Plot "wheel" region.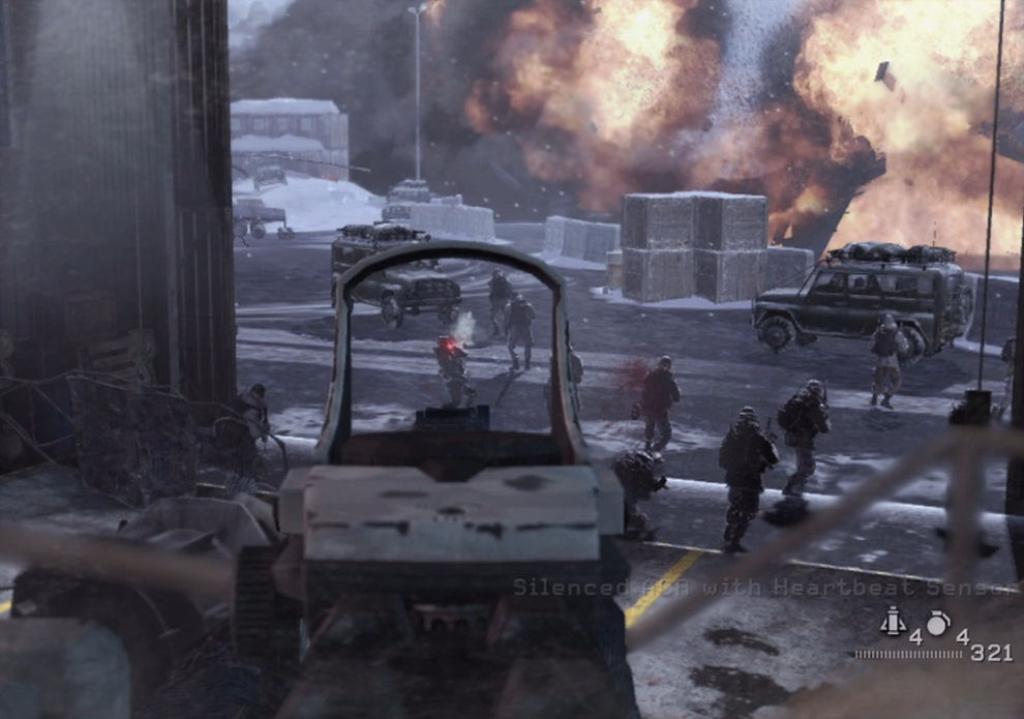
Plotted at <region>872, 328, 924, 370</region>.
